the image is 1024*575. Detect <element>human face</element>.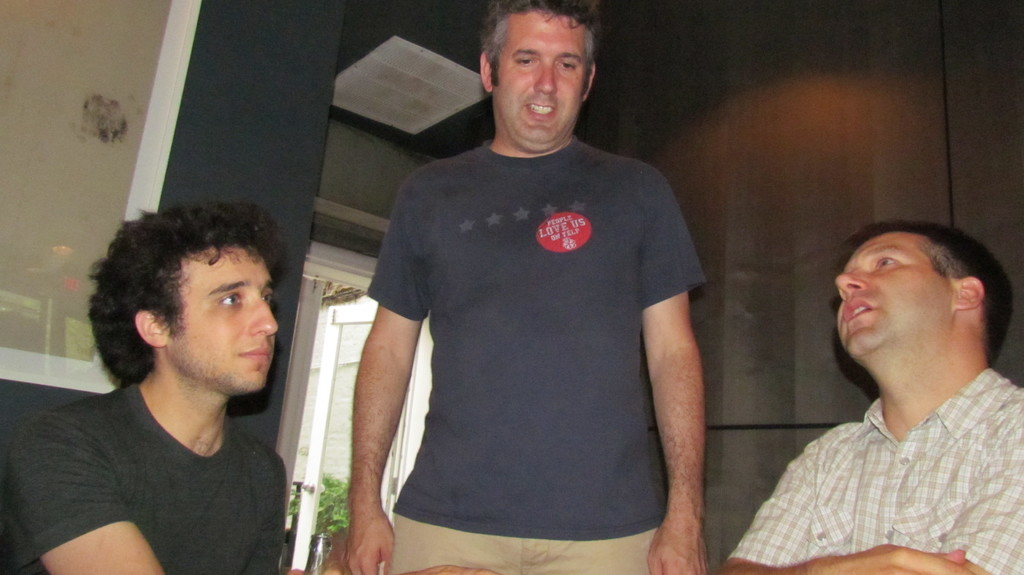
Detection: bbox=(835, 232, 955, 363).
